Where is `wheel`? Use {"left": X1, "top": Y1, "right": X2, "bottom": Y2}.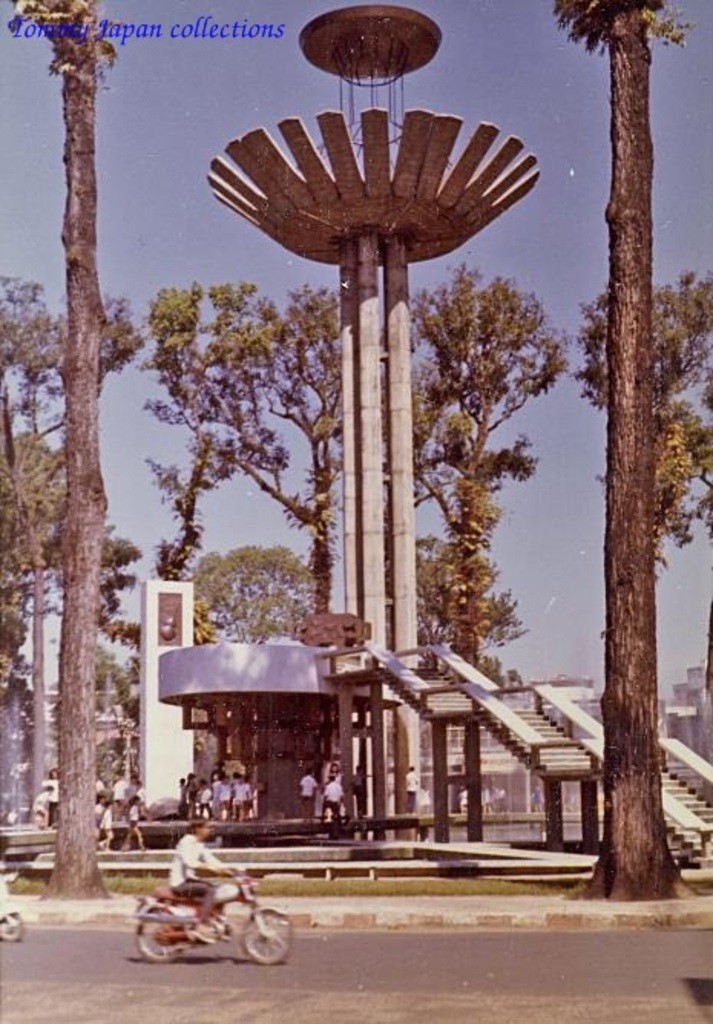
{"left": 2, "top": 906, "right": 20, "bottom": 938}.
